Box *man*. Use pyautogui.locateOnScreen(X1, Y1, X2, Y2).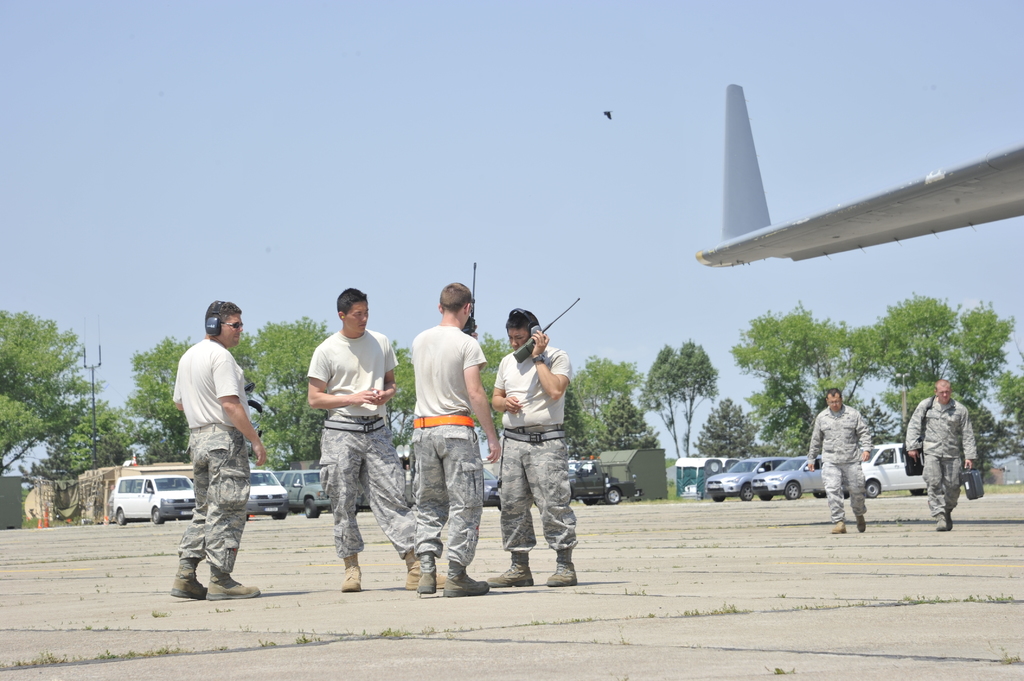
pyautogui.locateOnScreen(306, 288, 449, 594).
